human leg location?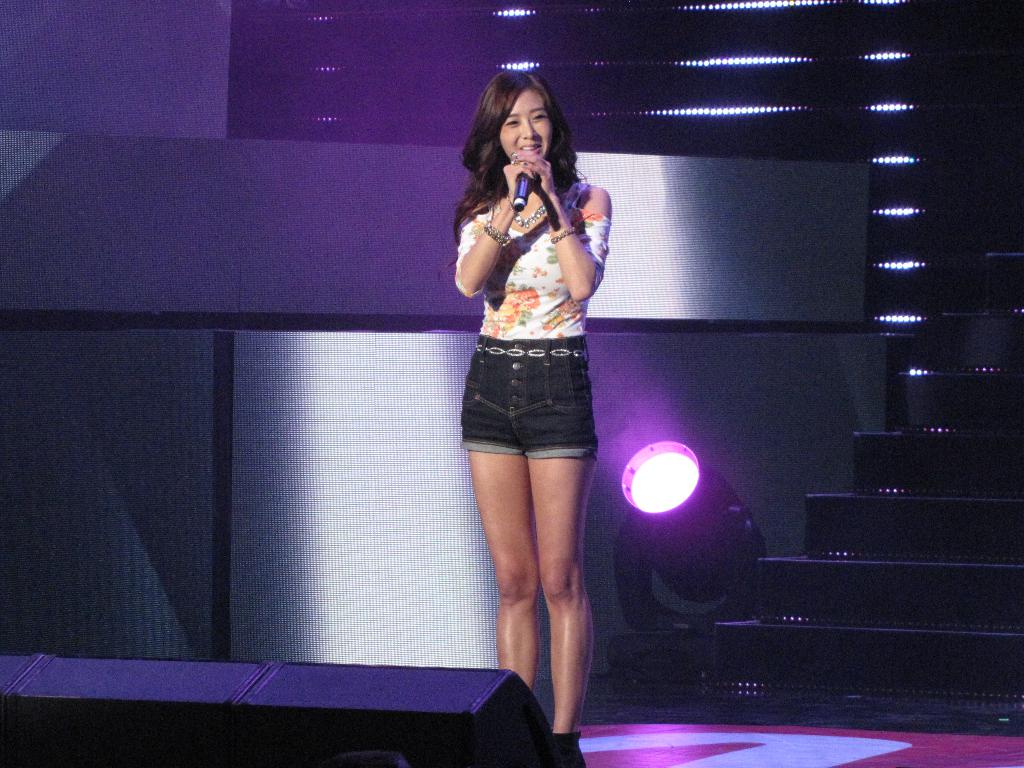
460:351:541:686
